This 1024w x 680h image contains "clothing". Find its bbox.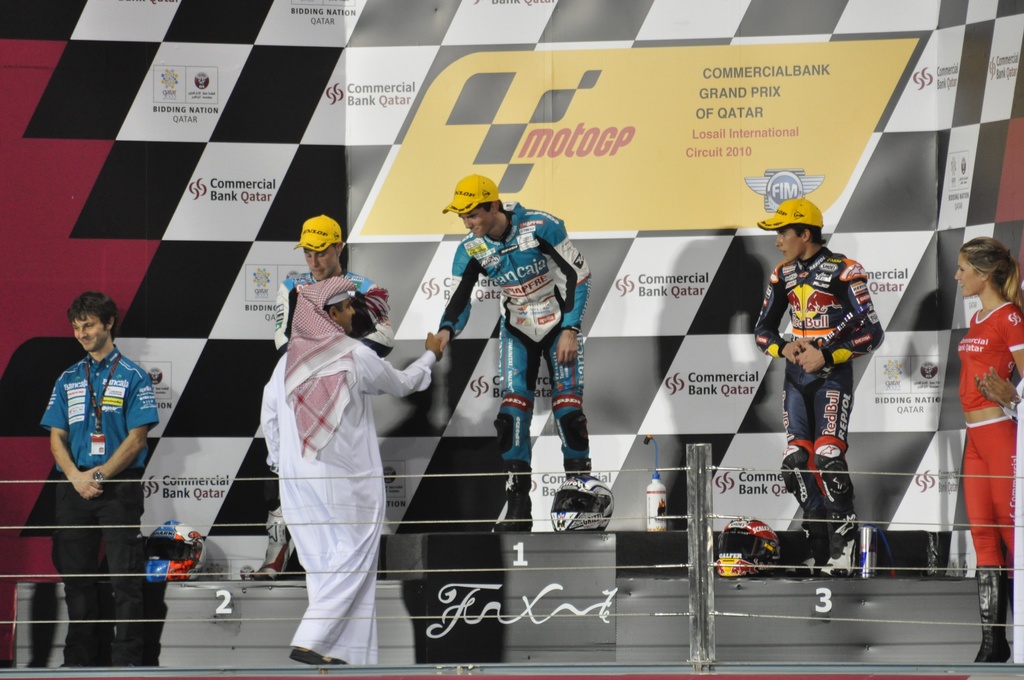
crop(949, 287, 1020, 579).
